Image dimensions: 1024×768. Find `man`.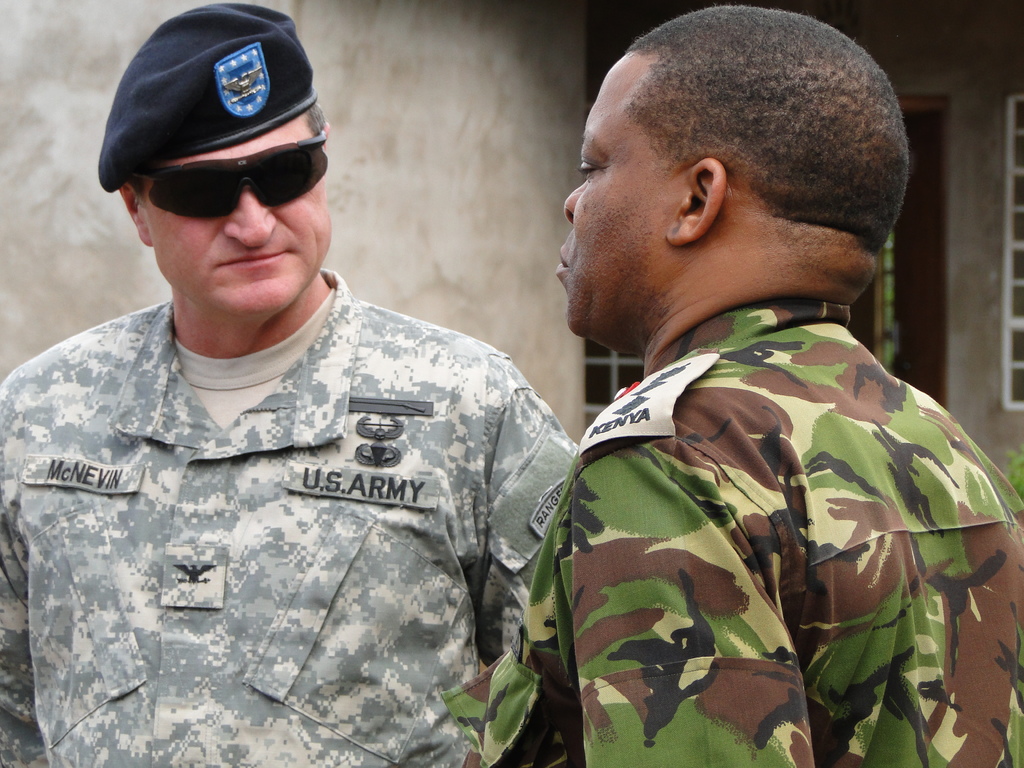
(445,21,1000,757).
